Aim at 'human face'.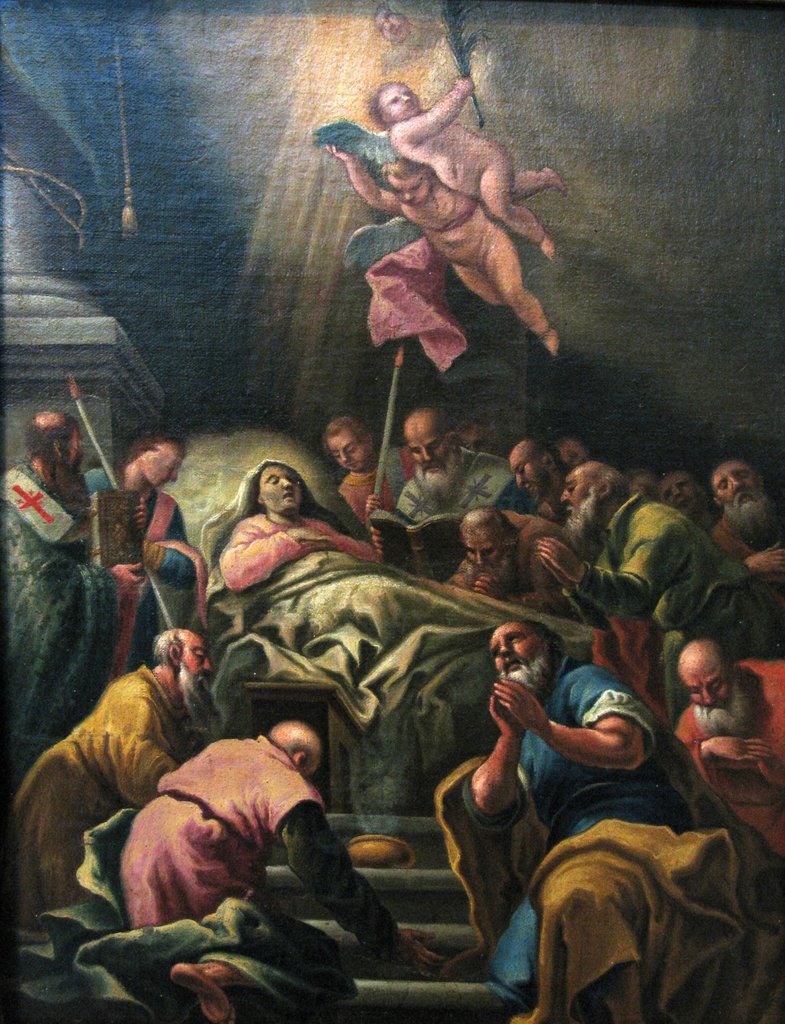
Aimed at crop(488, 625, 558, 698).
